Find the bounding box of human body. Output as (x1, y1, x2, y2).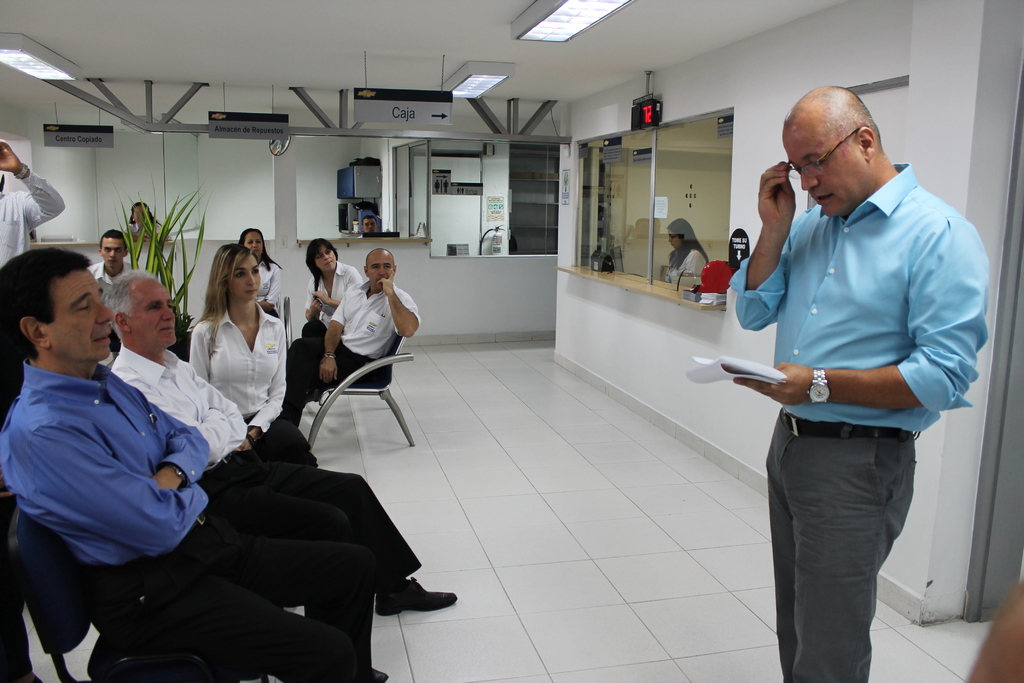
(0, 127, 79, 268).
